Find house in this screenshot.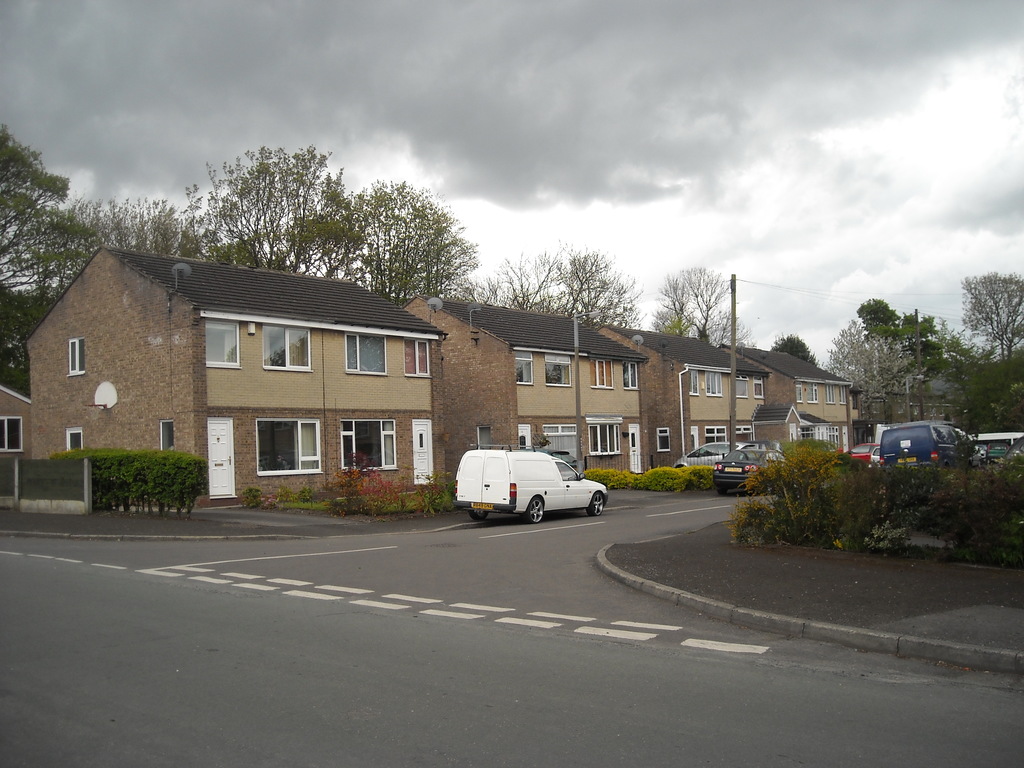
The bounding box for house is locate(0, 383, 37, 511).
